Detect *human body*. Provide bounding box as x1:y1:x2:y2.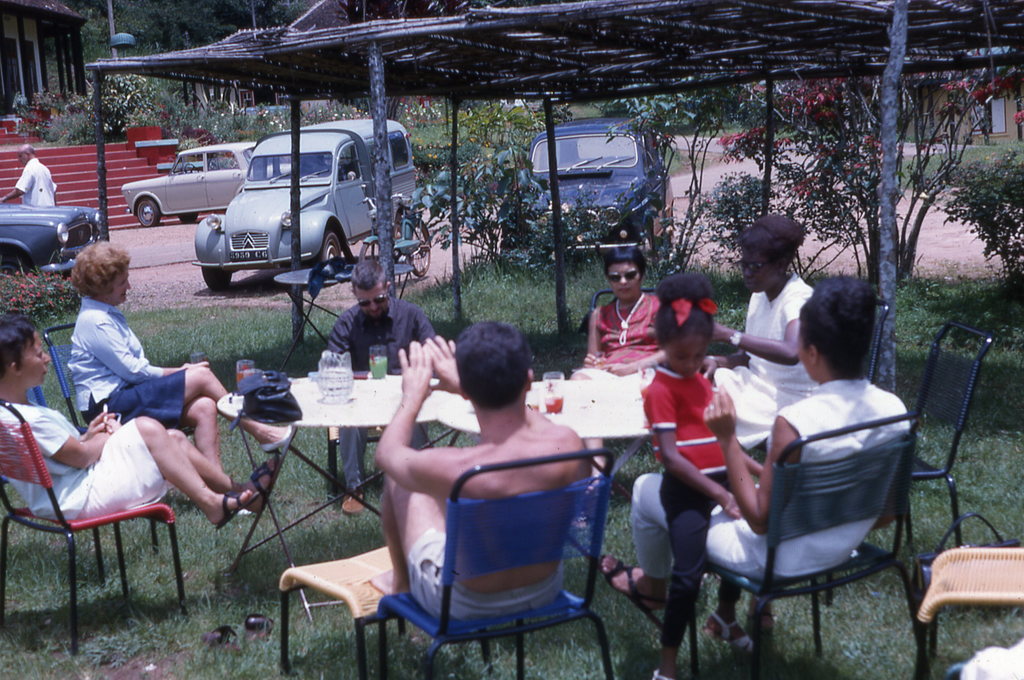
0:142:59:206.
